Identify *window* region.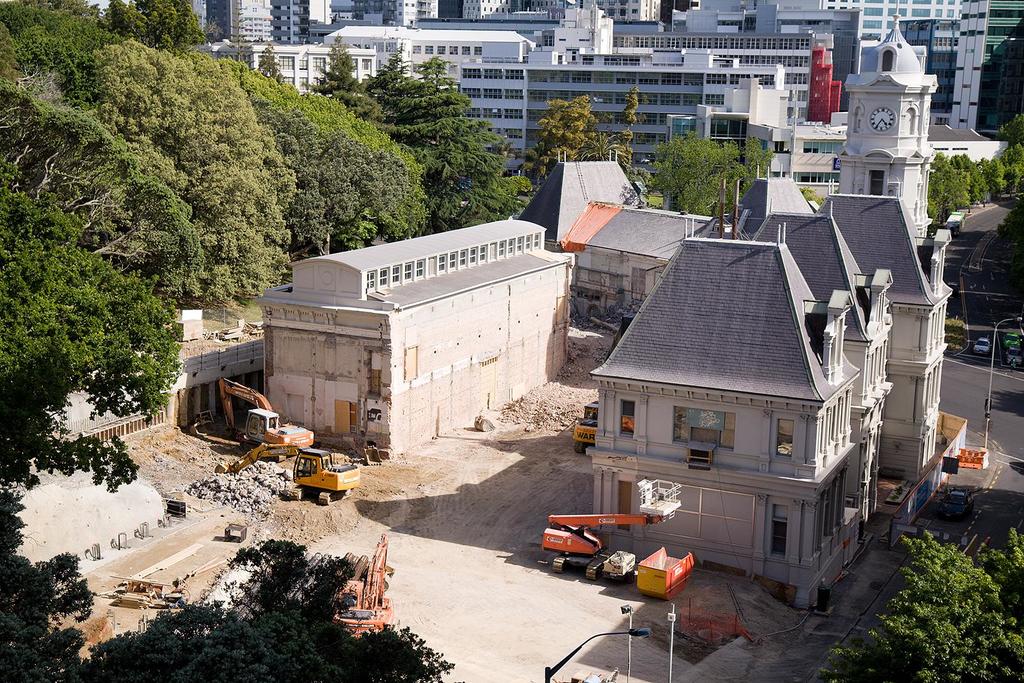
Region: crop(460, 47, 470, 56).
